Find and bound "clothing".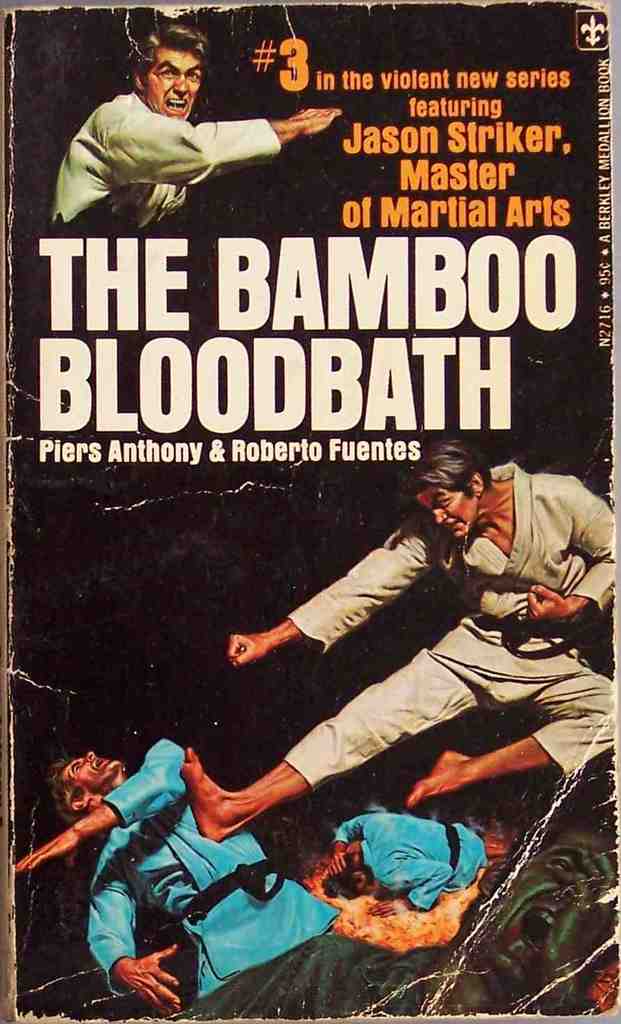
Bound: <box>325,800,505,929</box>.
